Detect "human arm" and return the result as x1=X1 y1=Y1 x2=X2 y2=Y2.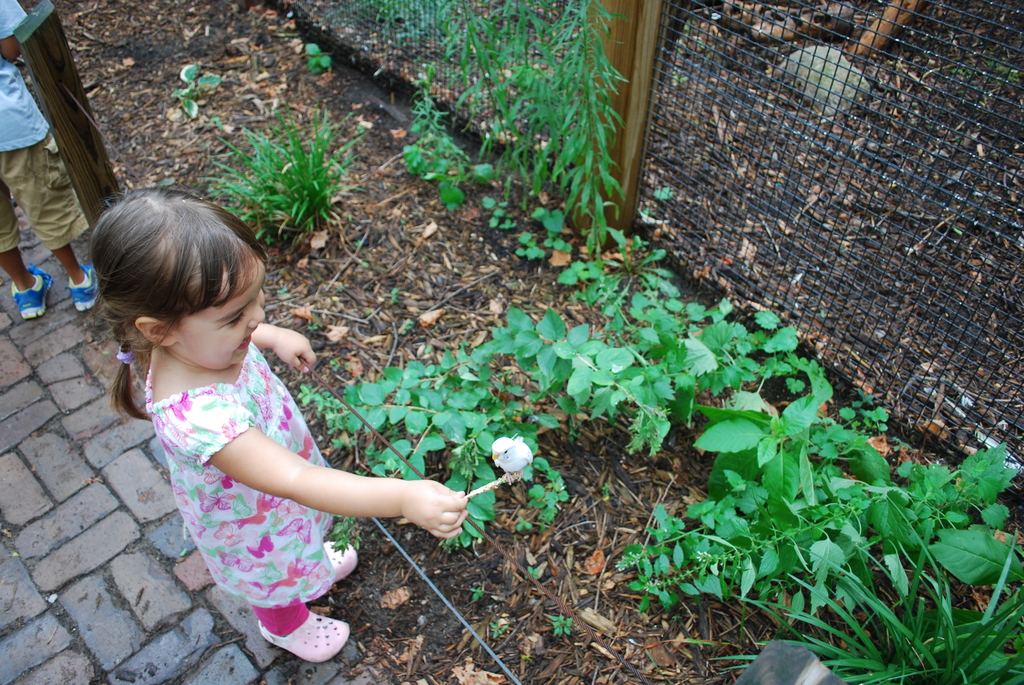
x1=246 y1=317 x2=316 y2=371.
